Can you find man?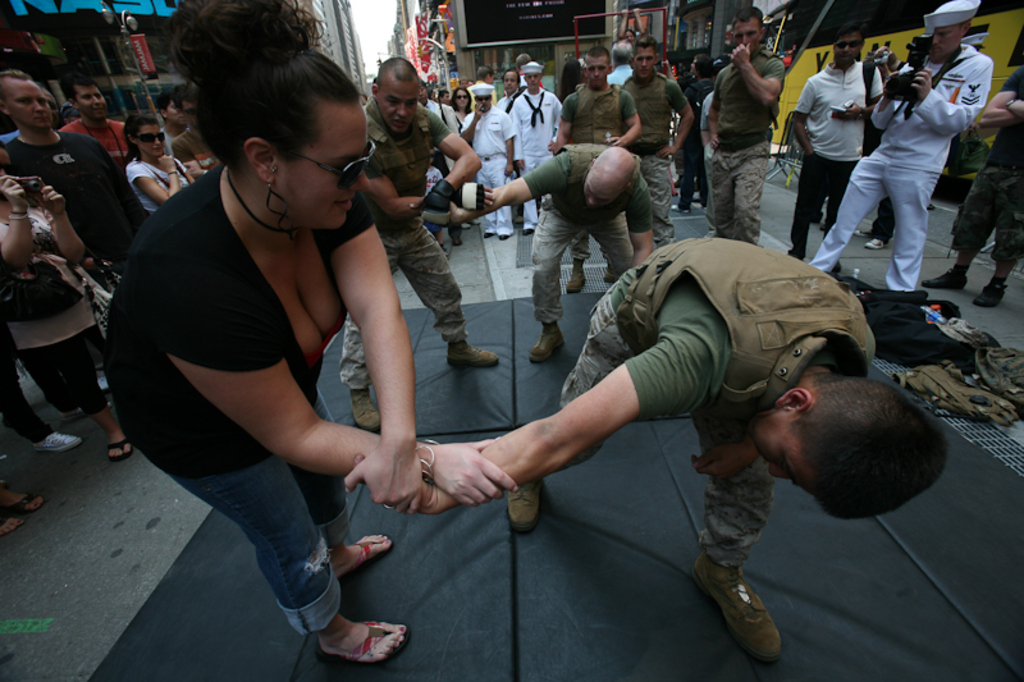
Yes, bounding box: 0, 68, 145, 273.
